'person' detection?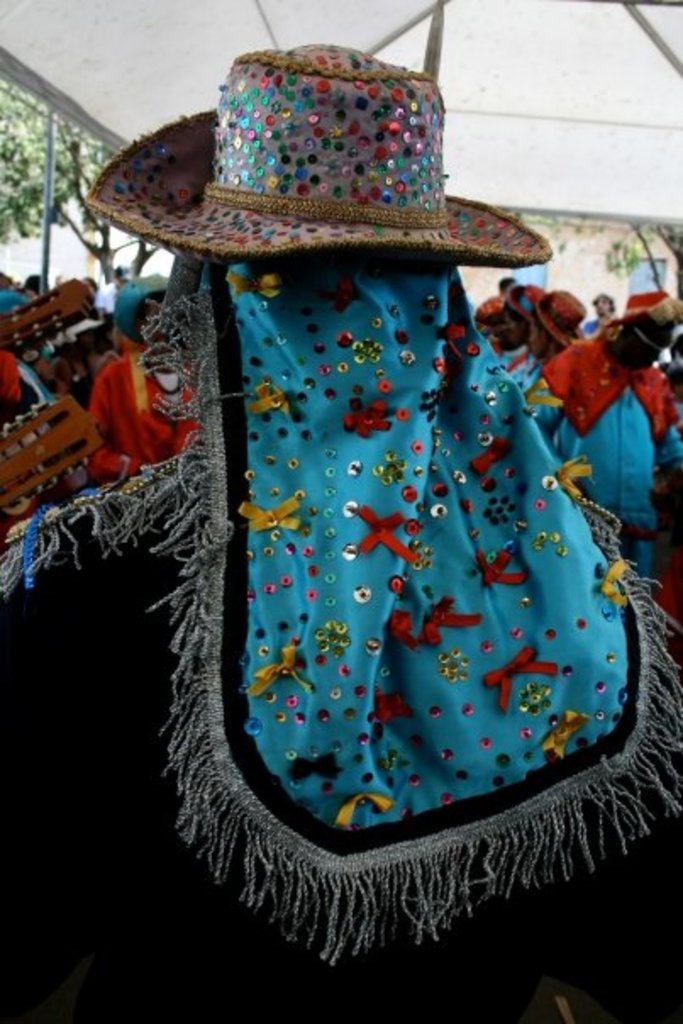
left=473, top=288, right=530, bottom=358
